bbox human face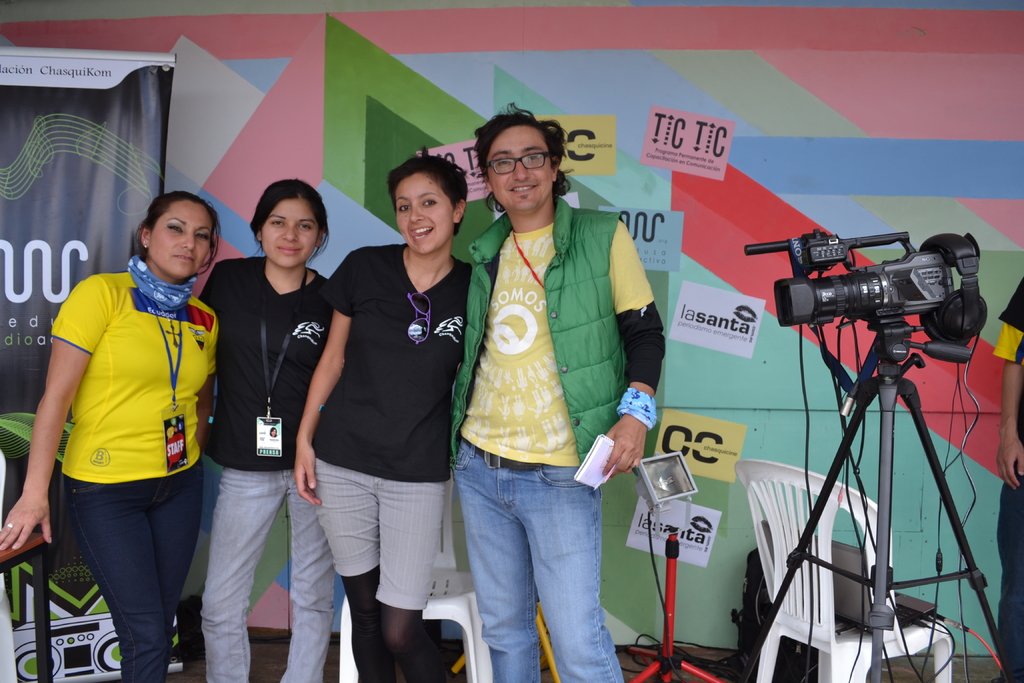
{"x1": 485, "y1": 125, "x2": 554, "y2": 211}
